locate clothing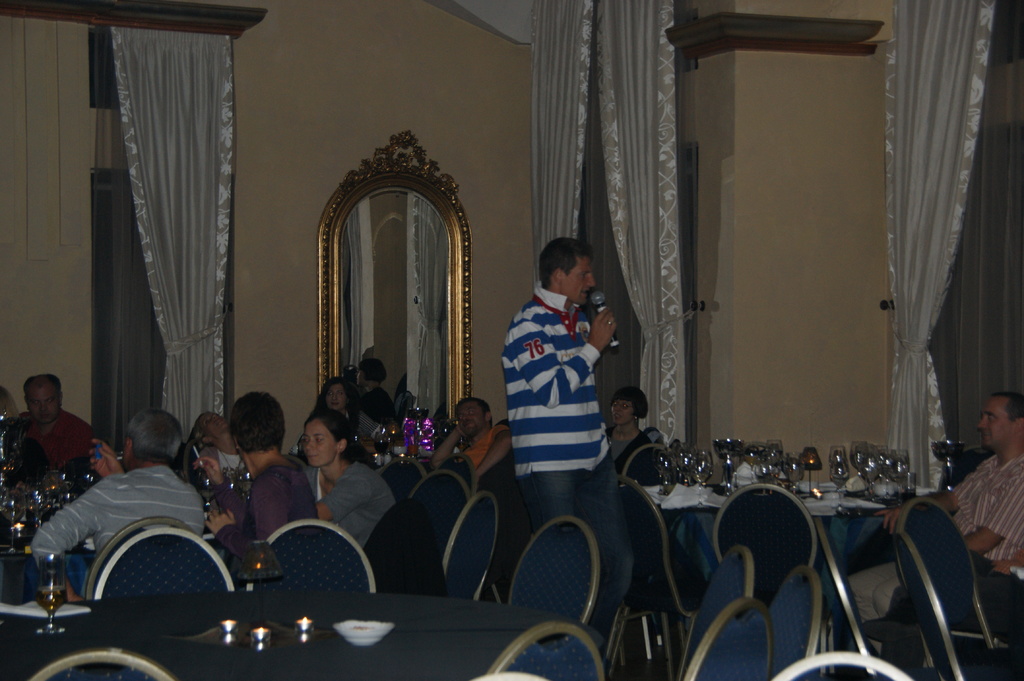
locate(879, 451, 1023, 680)
